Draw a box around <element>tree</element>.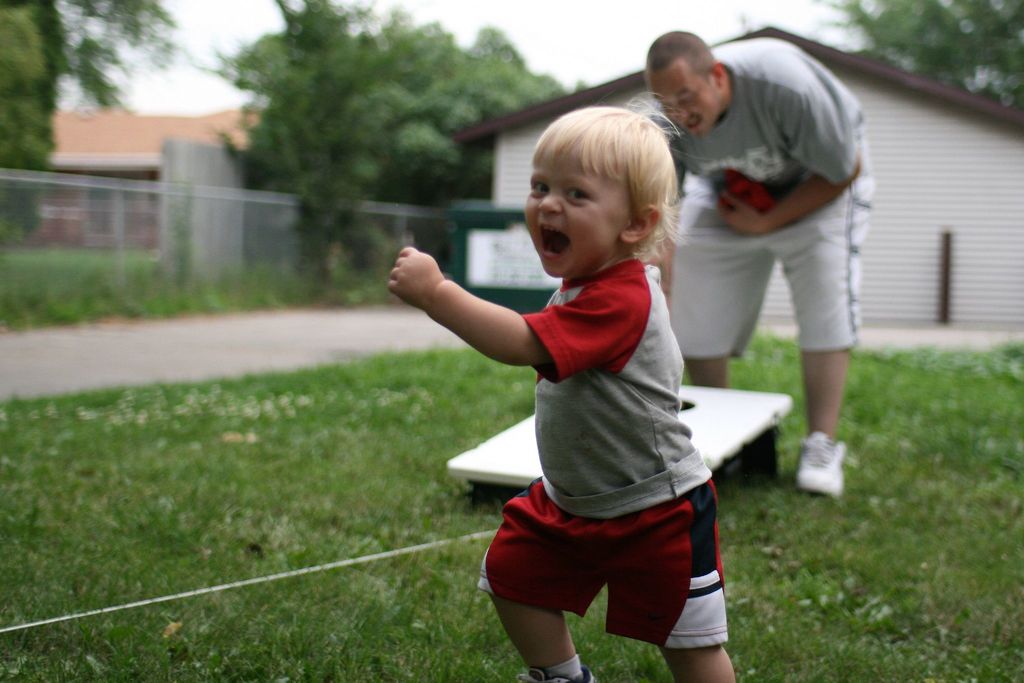
select_region(200, 0, 589, 297).
